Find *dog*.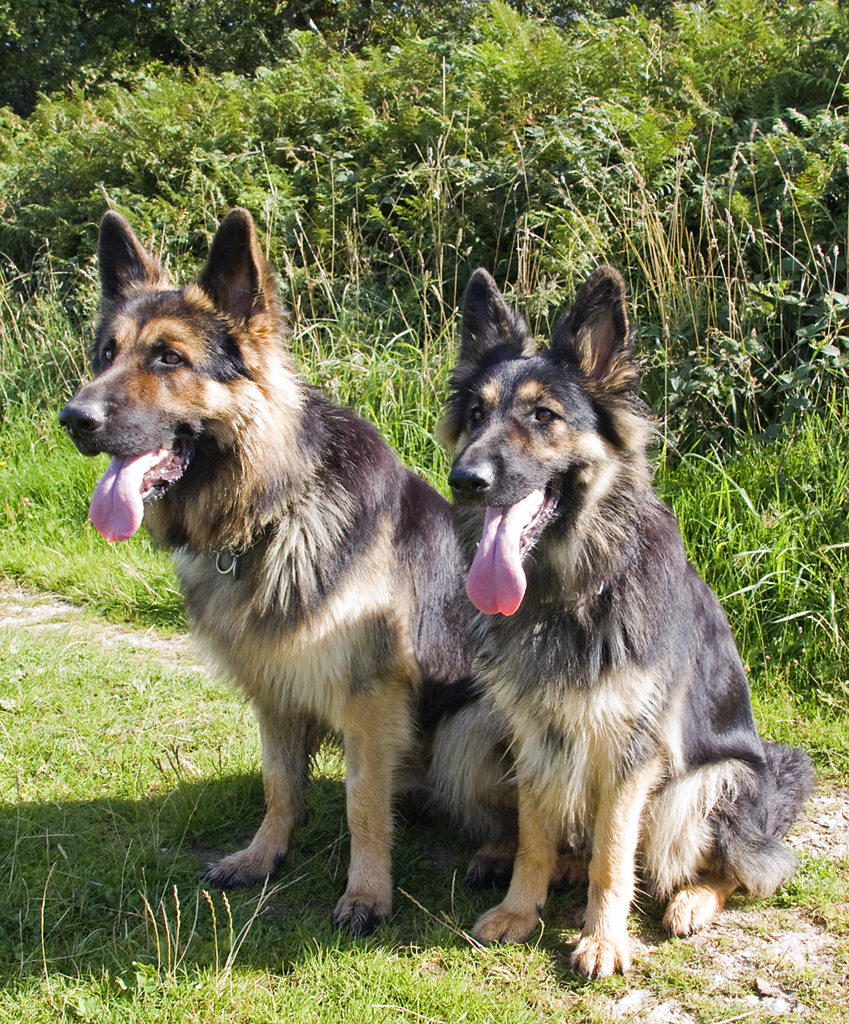
x1=434 y1=264 x2=822 y2=983.
